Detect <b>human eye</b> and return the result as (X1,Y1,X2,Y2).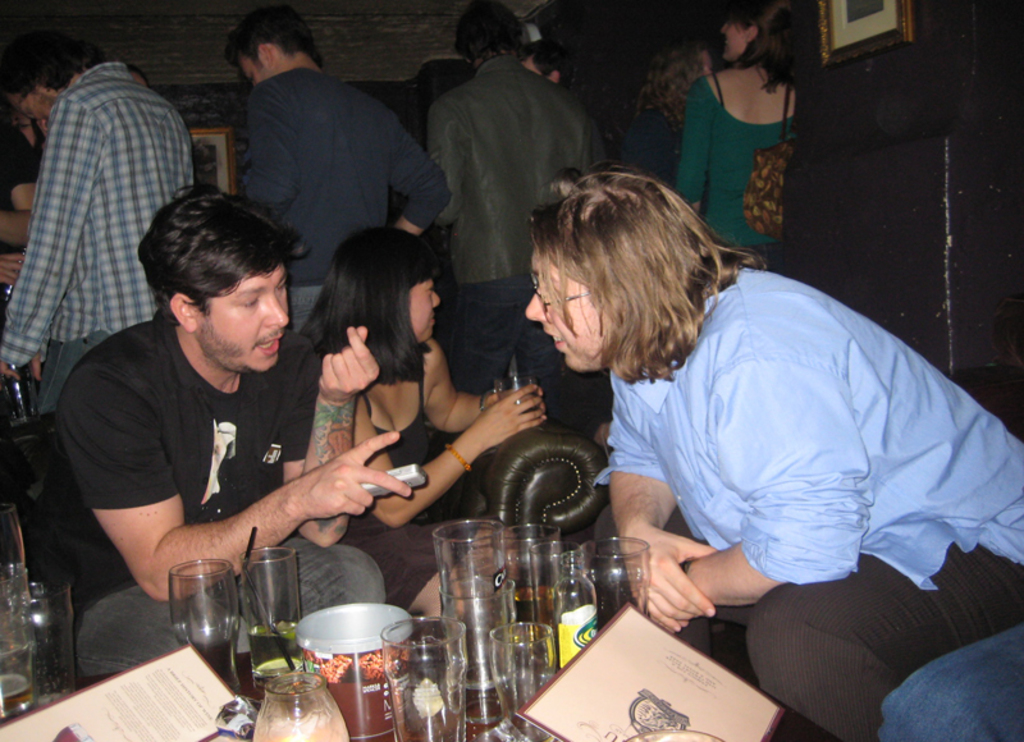
(425,281,433,297).
